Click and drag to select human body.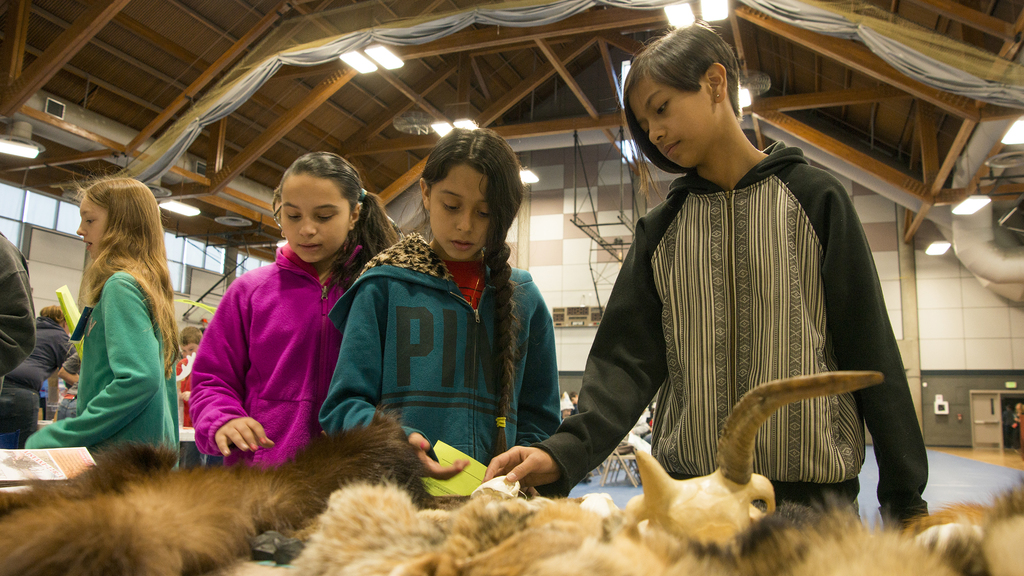
Selection: box(0, 320, 71, 439).
